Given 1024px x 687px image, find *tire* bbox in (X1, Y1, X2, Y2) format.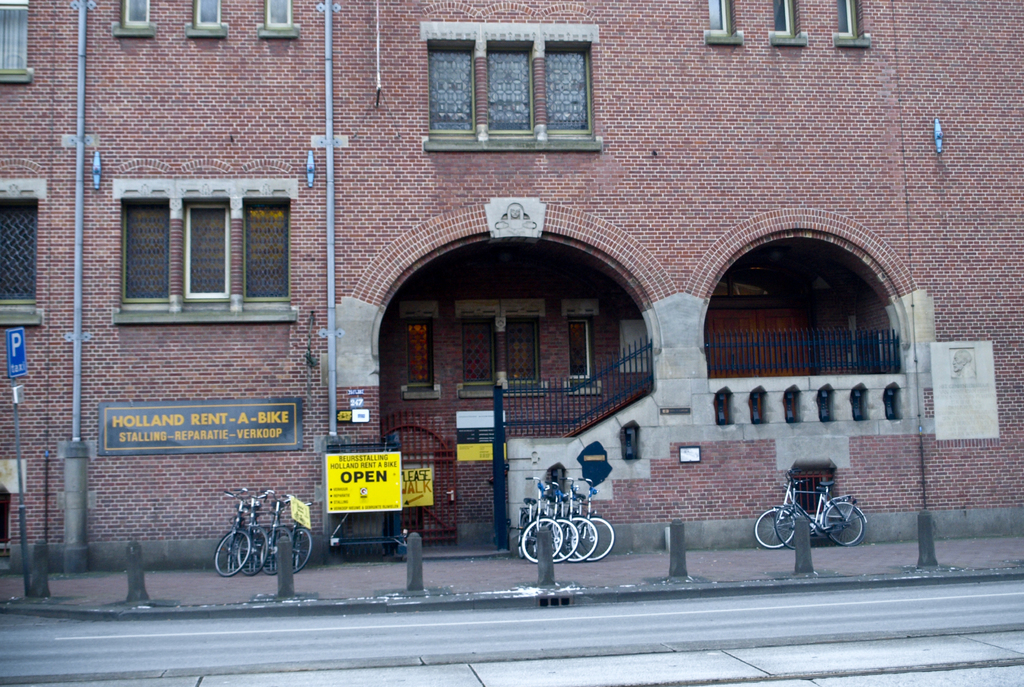
(237, 524, 268, 576).
